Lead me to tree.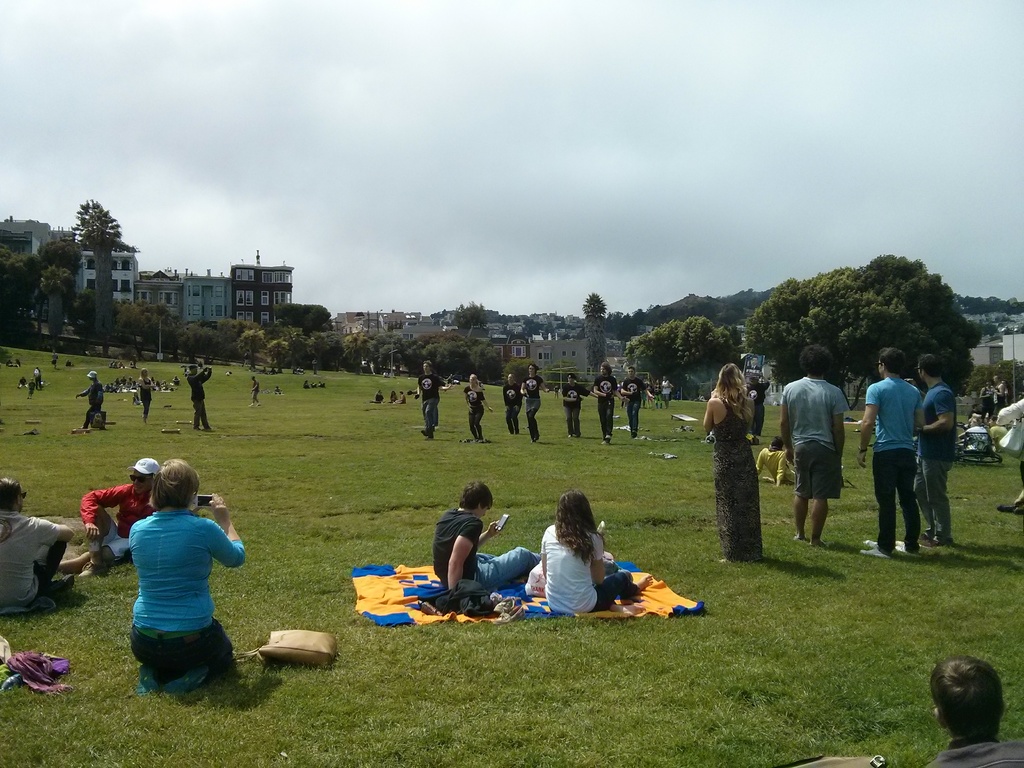
Lead to locate(621, 312, 731, 406).
